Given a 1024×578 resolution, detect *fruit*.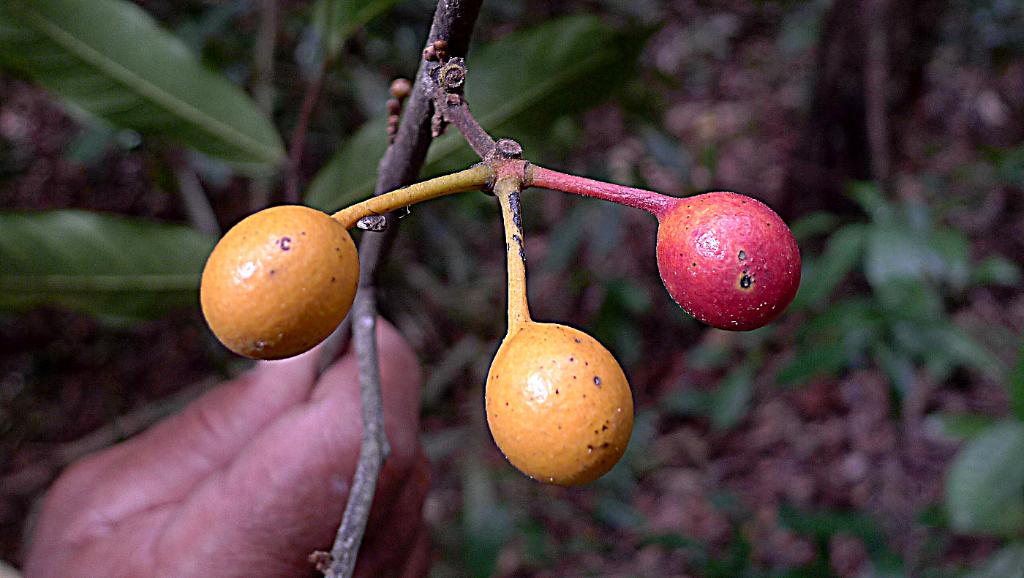
region(528, 177, 795, 335).
